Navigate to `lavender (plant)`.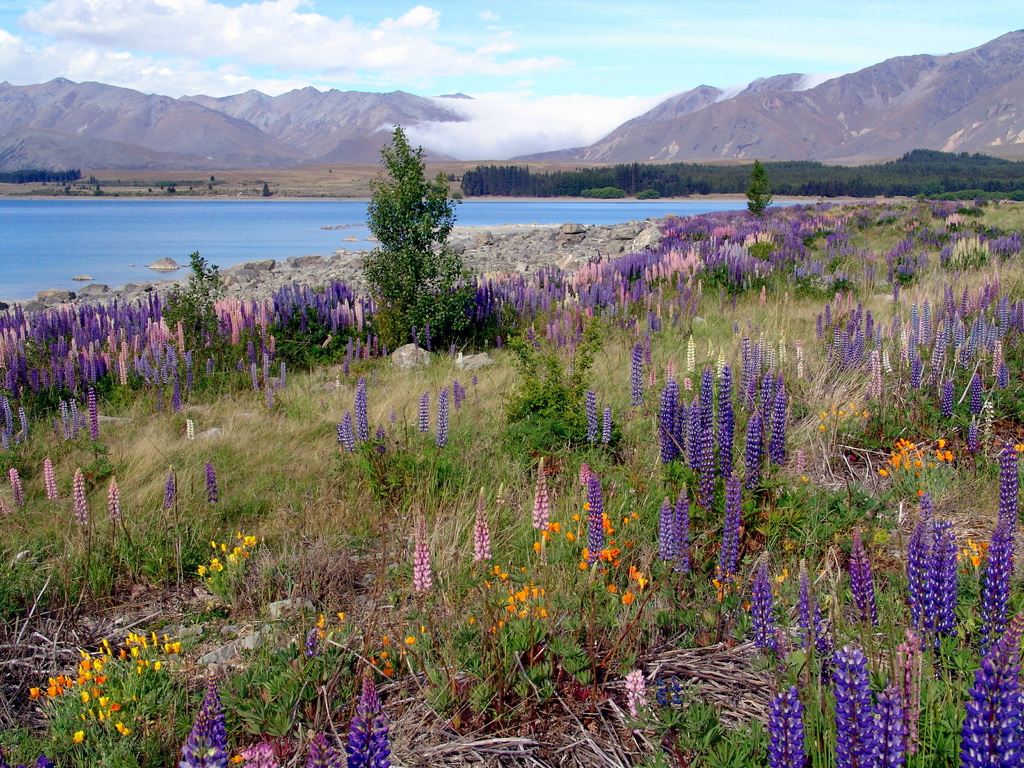
Navigation target: region(86, 388, 103, 468).
